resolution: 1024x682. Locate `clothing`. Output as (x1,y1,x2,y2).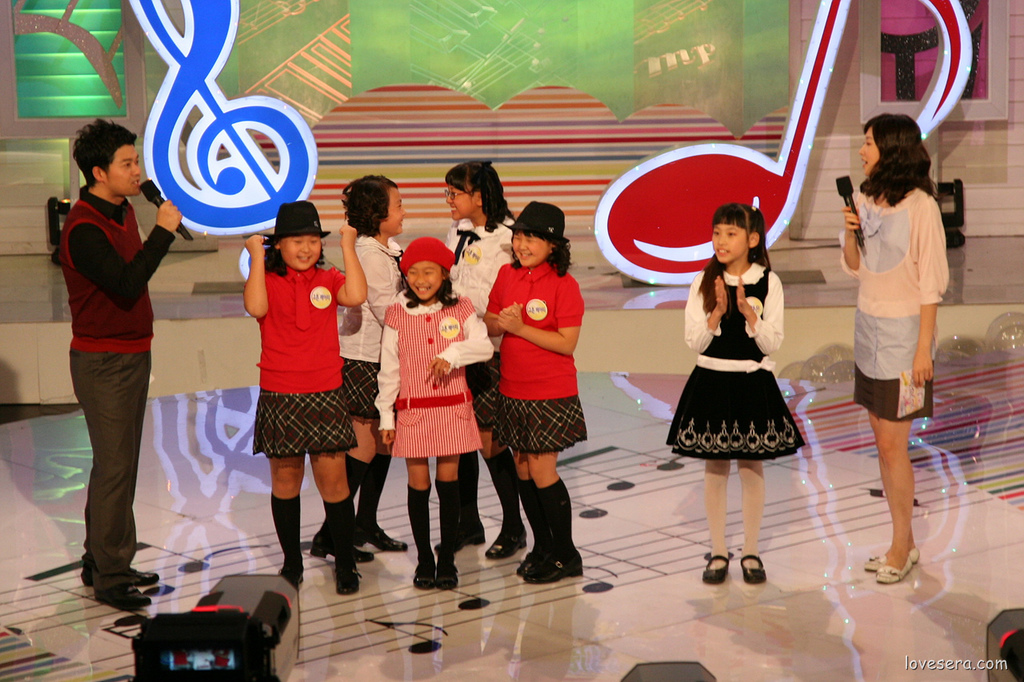
(836,196,950,417).
